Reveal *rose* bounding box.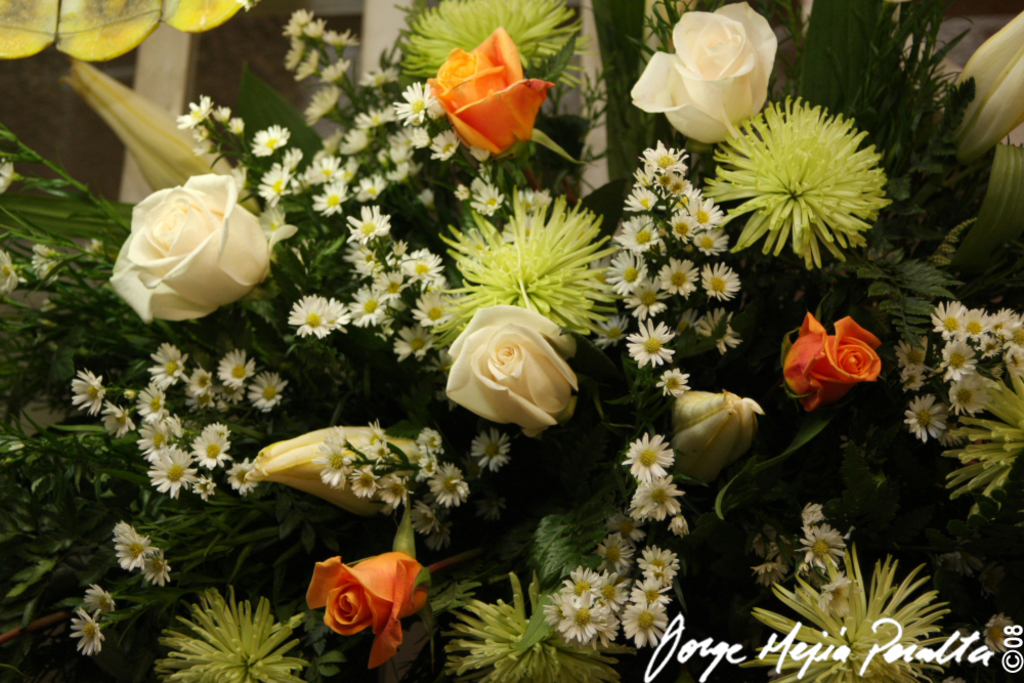
Revealed: [x1=429, y1=23, x2=554, y2=152].
